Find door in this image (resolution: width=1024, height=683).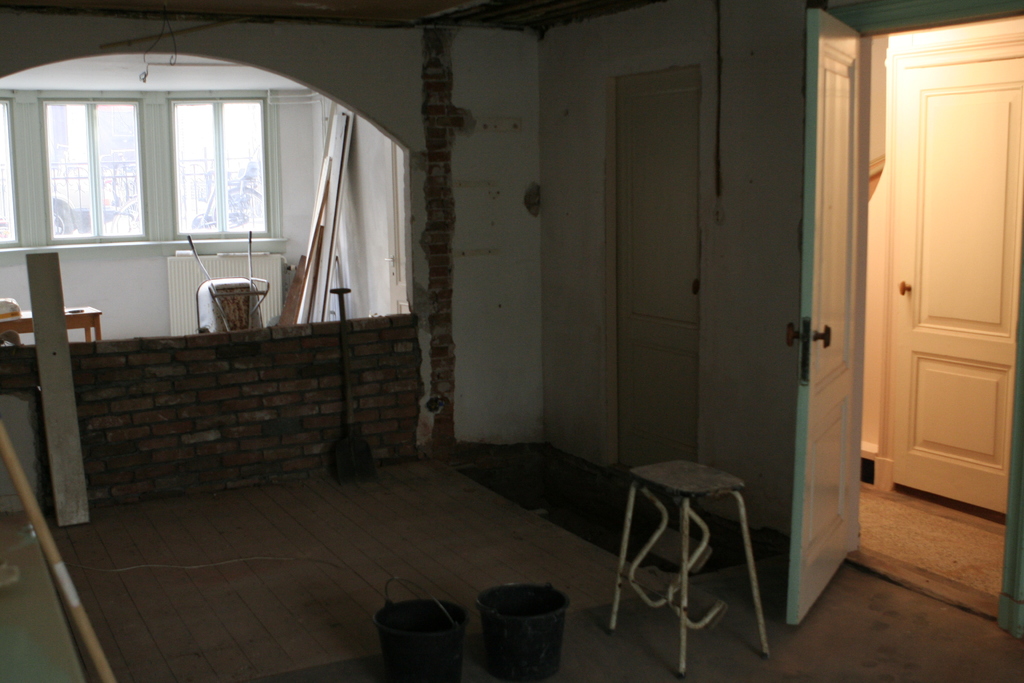
left=785, top=6, right=863, bottom=622.
